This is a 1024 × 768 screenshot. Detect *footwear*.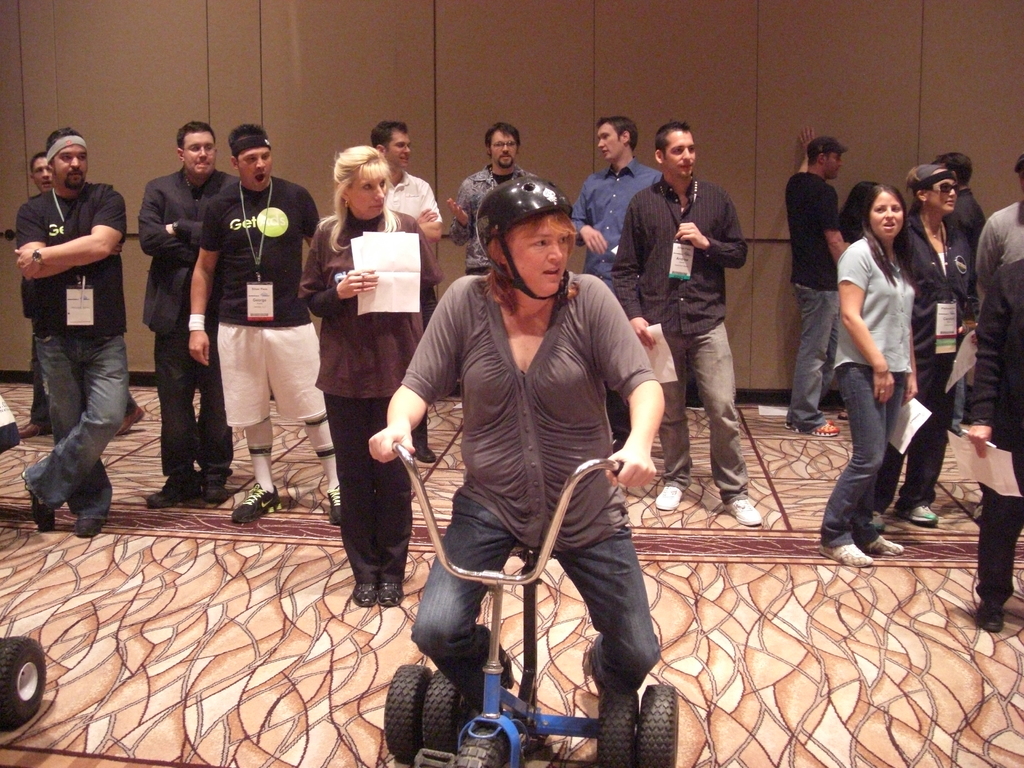
x1=870, y1=512, x2=883, y2=528.
